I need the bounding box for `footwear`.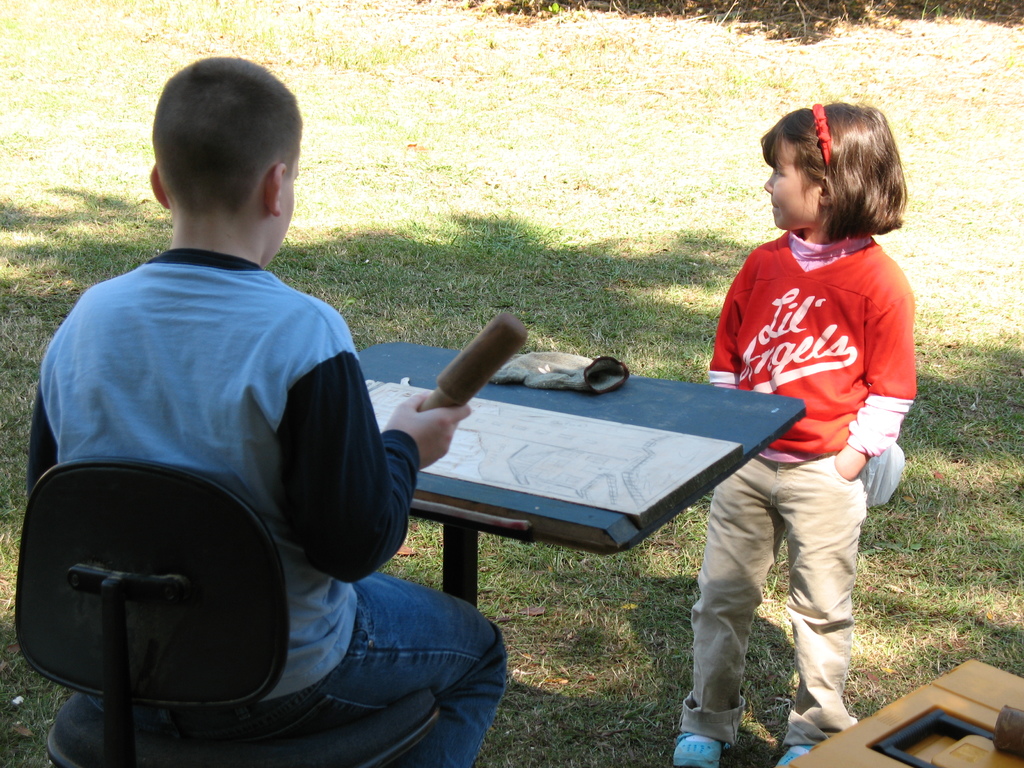
Here it is: Rect(666, 729, 730, 767).
